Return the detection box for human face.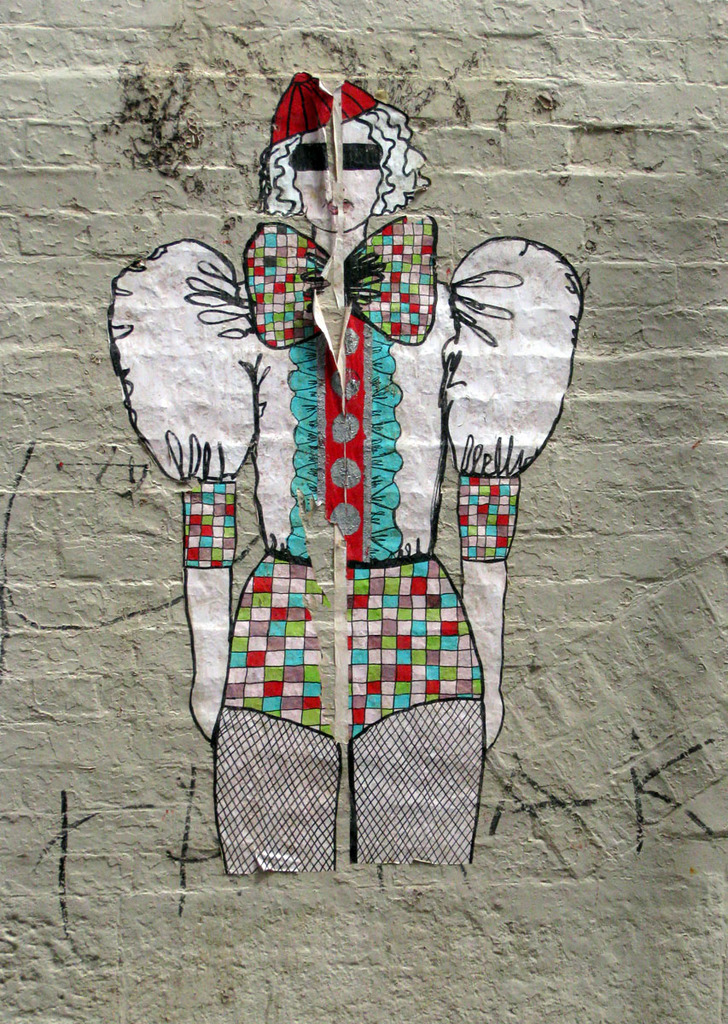
select_region(292, 121, 381, 236).
